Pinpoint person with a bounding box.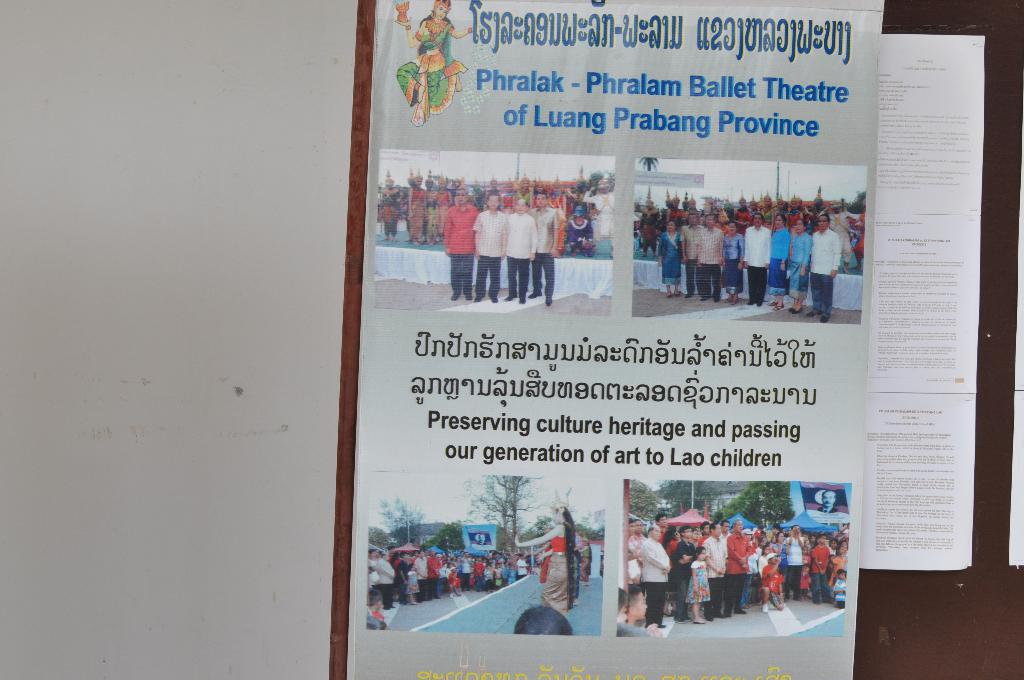
(left=655, top=513, right=669, bottom=543).
